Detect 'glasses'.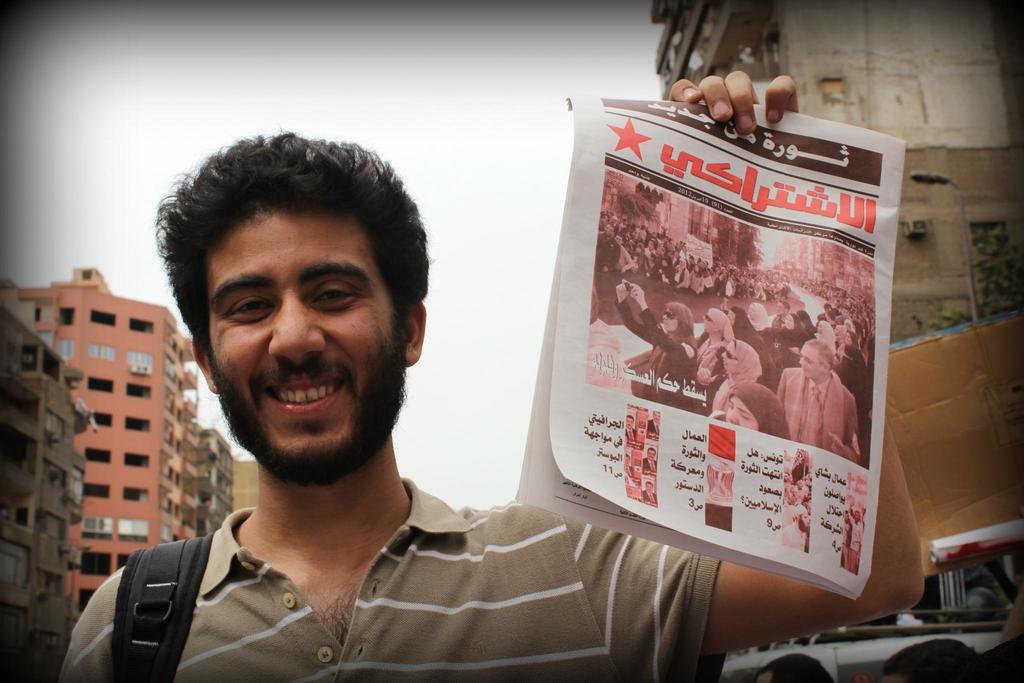
Detected at {"x1": 659, "y1": 305, "x2": 676, "y2": 325}.
